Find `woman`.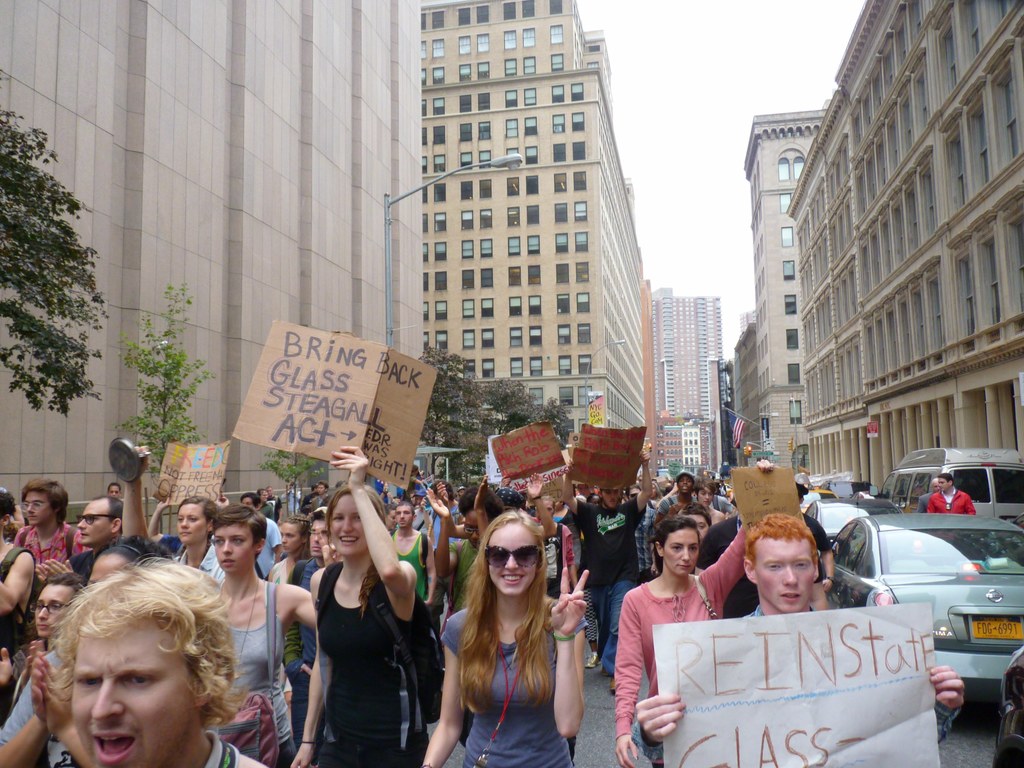
bbox(122, 445, 237, 584).
